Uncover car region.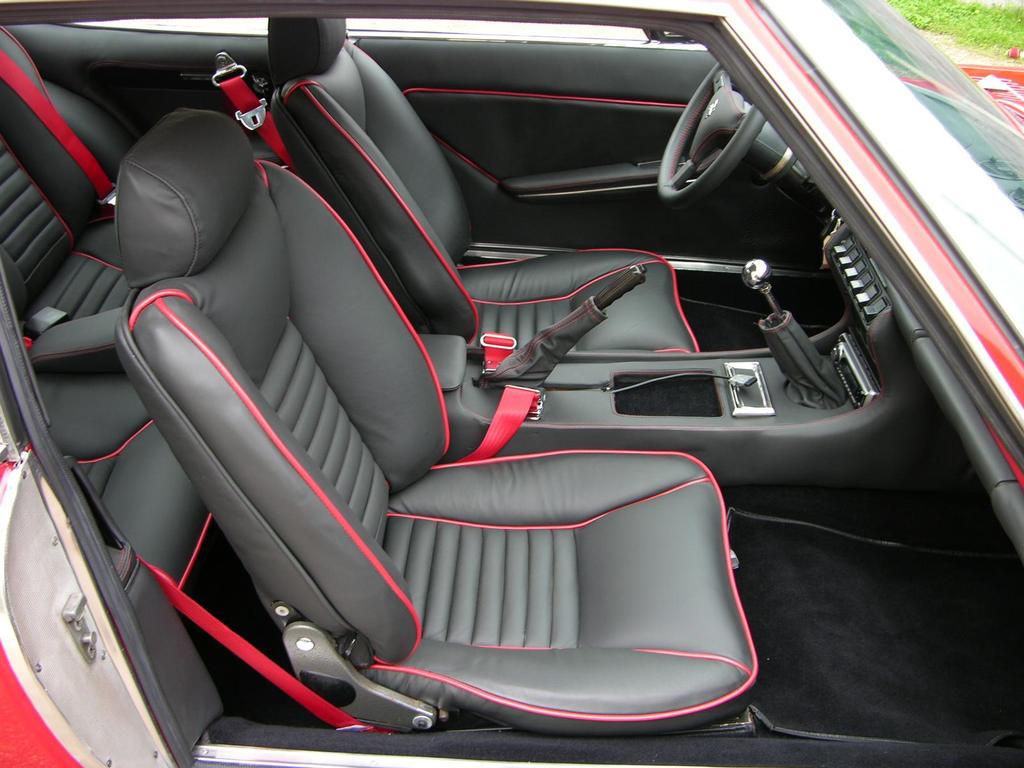
Uncovered: (17,33,961,745).
